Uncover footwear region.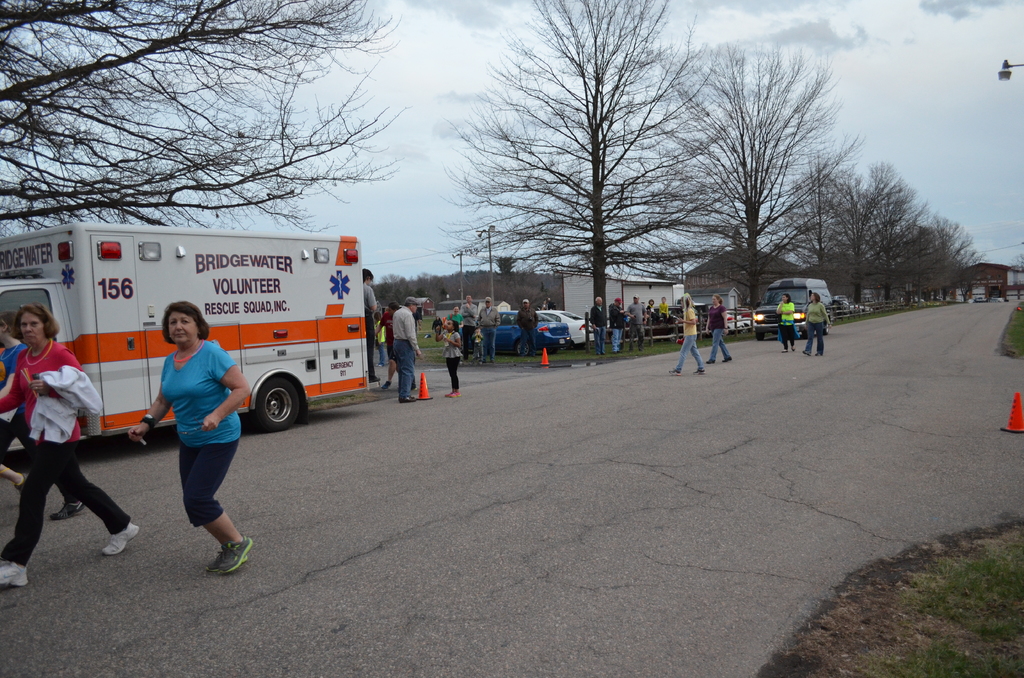
Uncovered: (692, 367, 707, 377).
